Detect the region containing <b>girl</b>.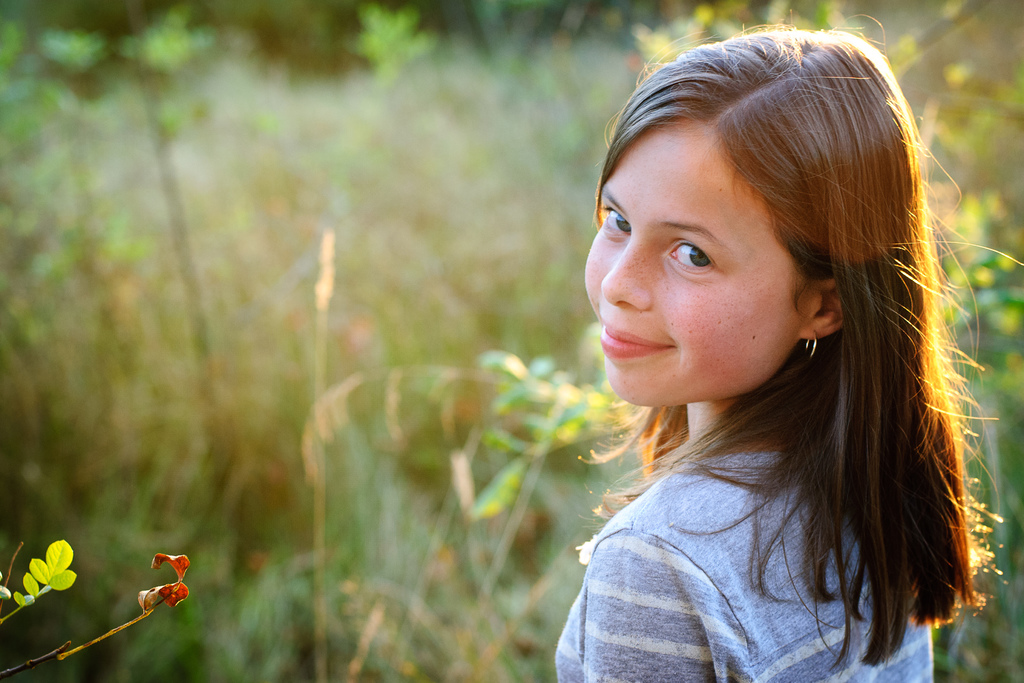
bbox(547, 14, 1023, 682).
